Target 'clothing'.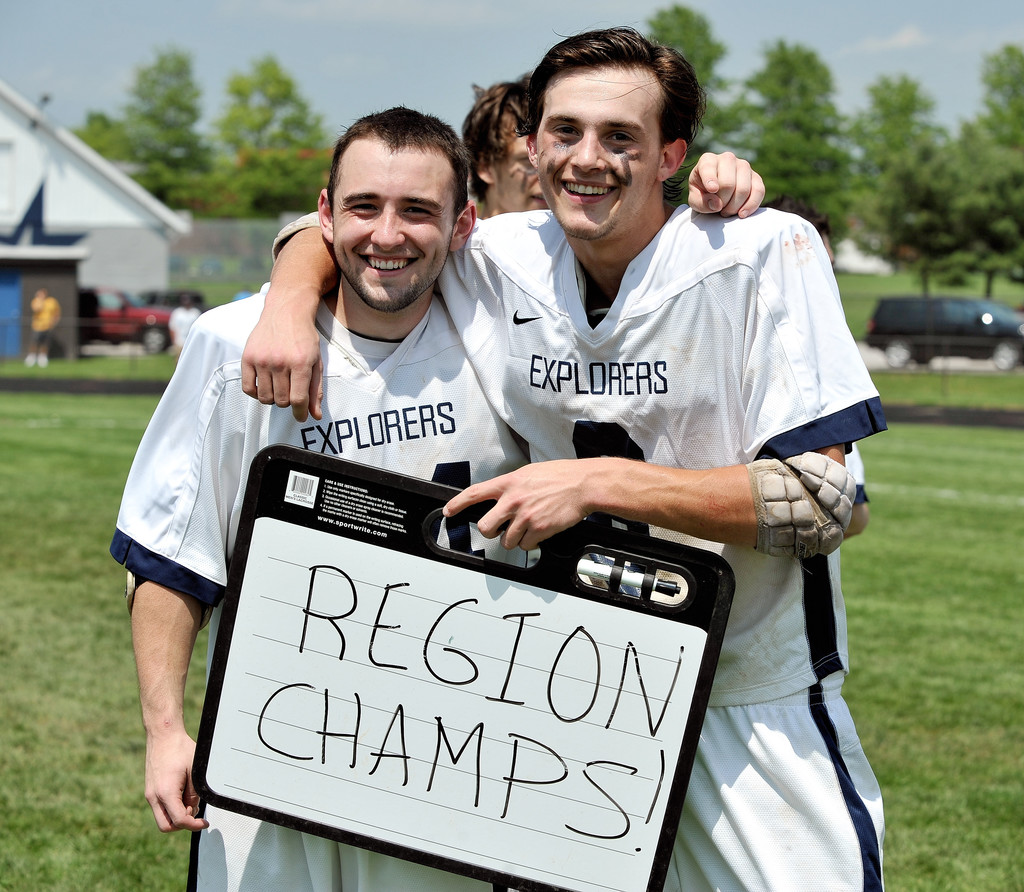
Target region: rect(28, 296, 60, 342).
